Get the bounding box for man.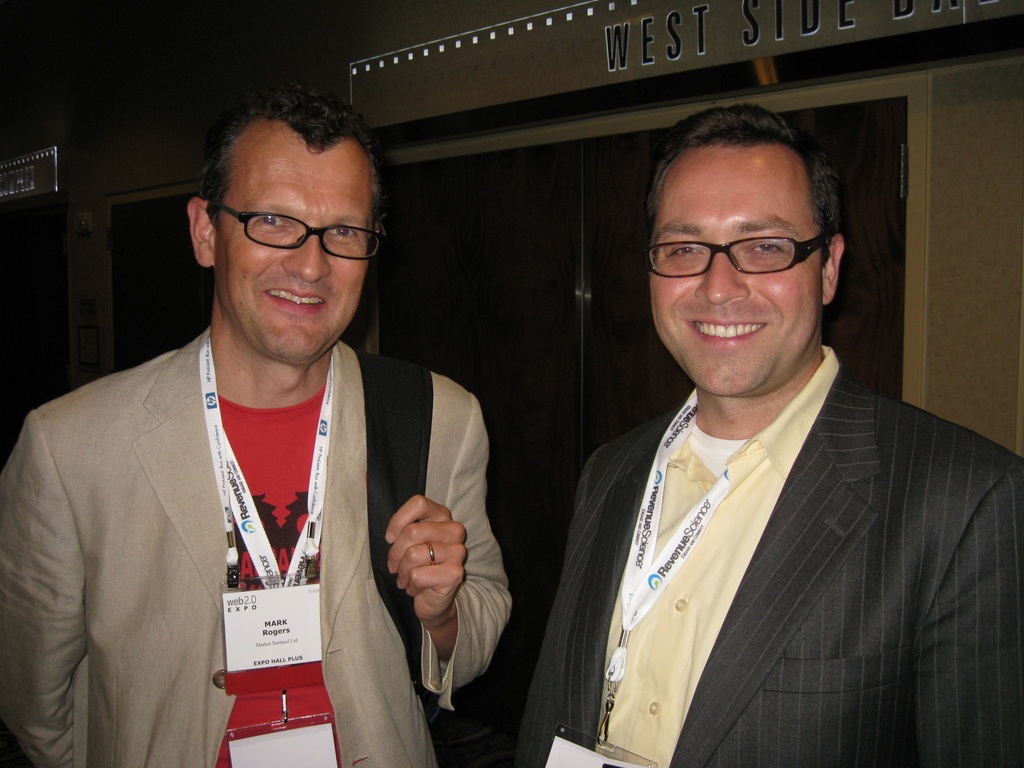
3/81/508/767.
